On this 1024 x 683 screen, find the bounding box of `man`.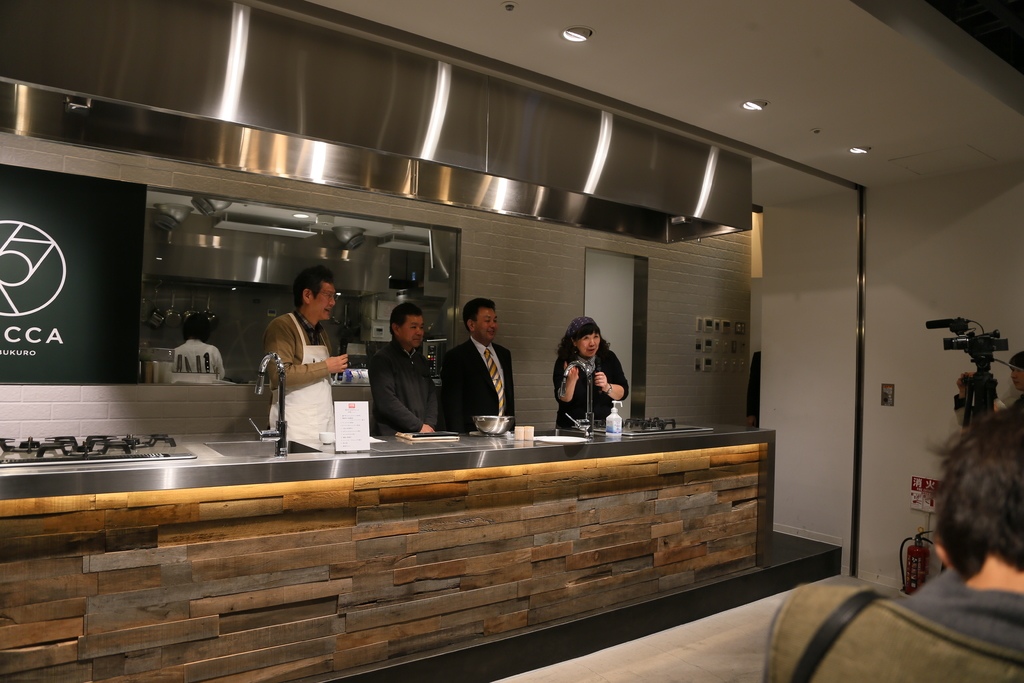
Bounding box: l=256, t=263, r=362, b=459.
